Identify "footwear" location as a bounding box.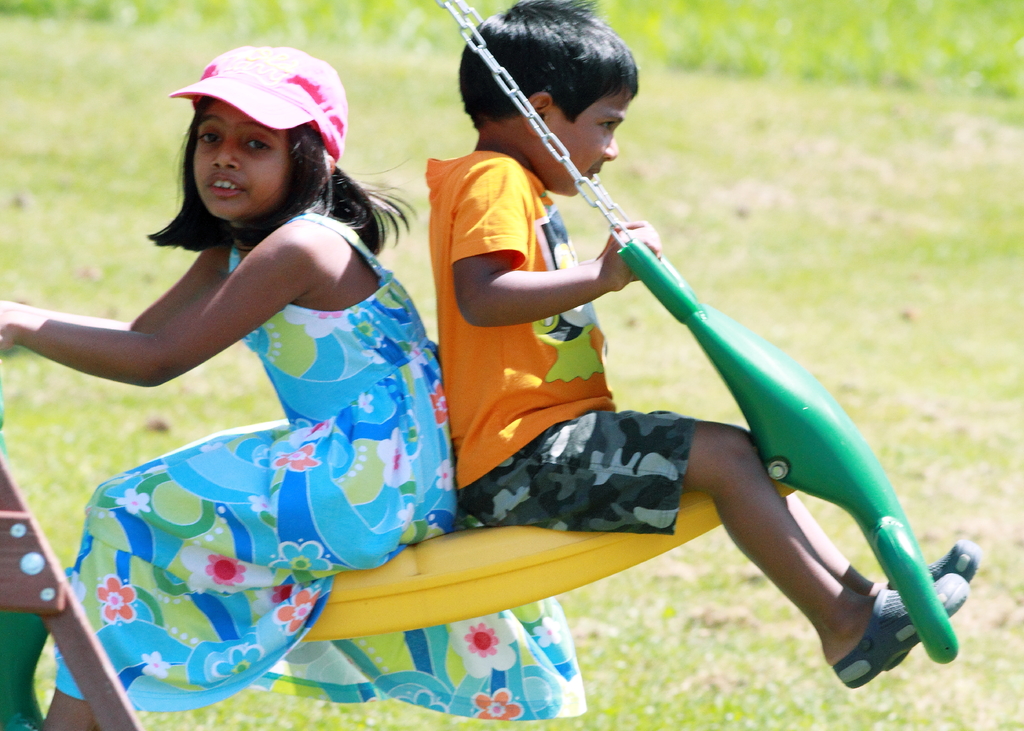
region(826, 577, 970, 692).
